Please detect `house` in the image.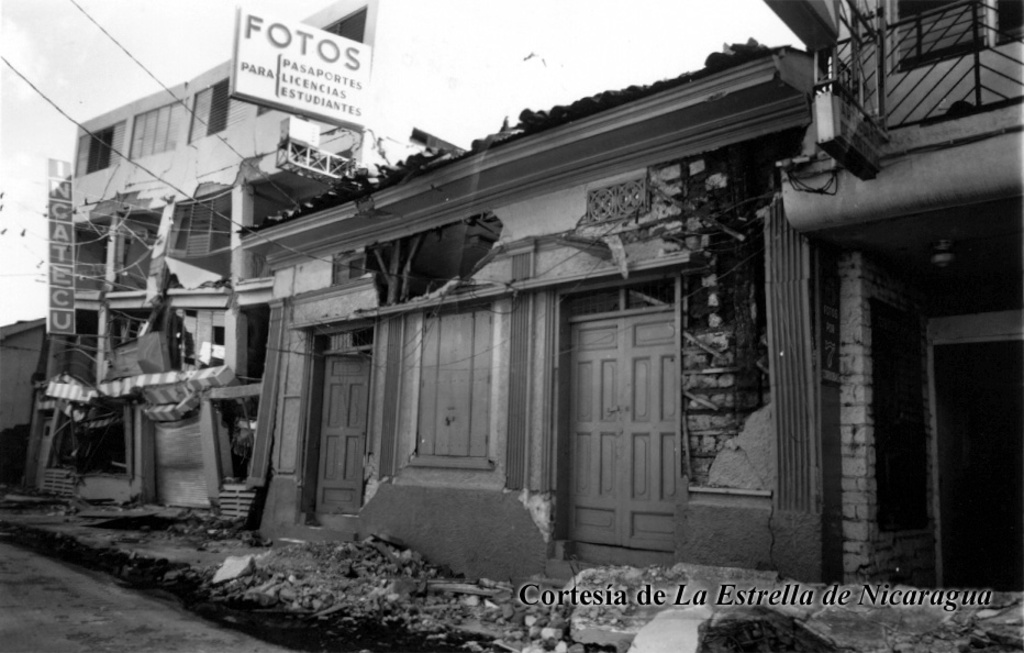
bbox(776, 0, 1023, 584).
